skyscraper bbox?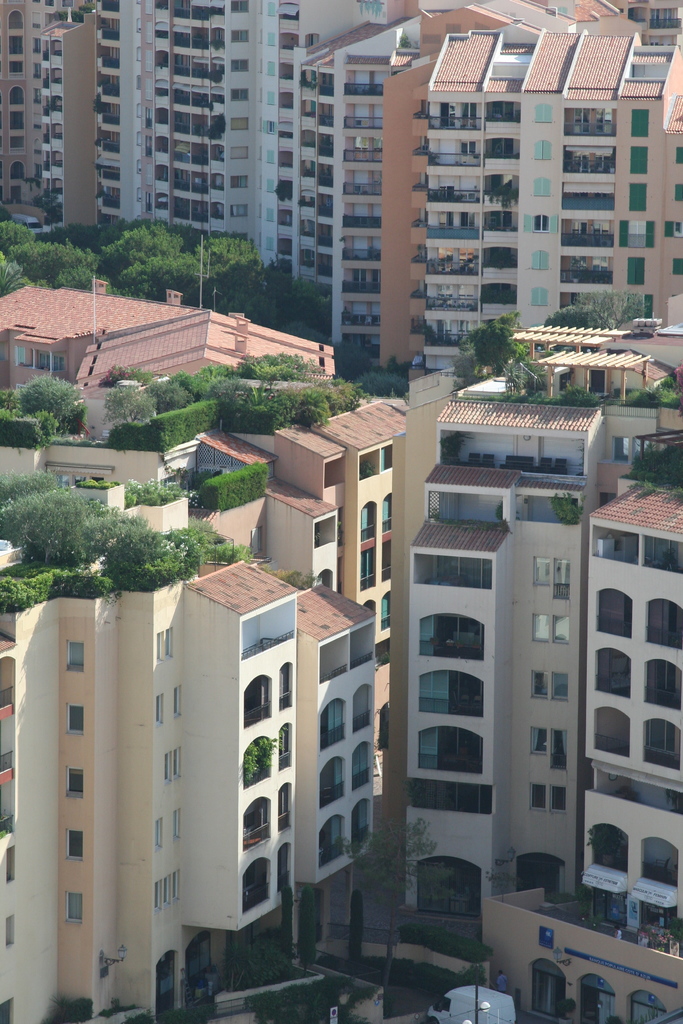
[124, 0, 376, 249]
